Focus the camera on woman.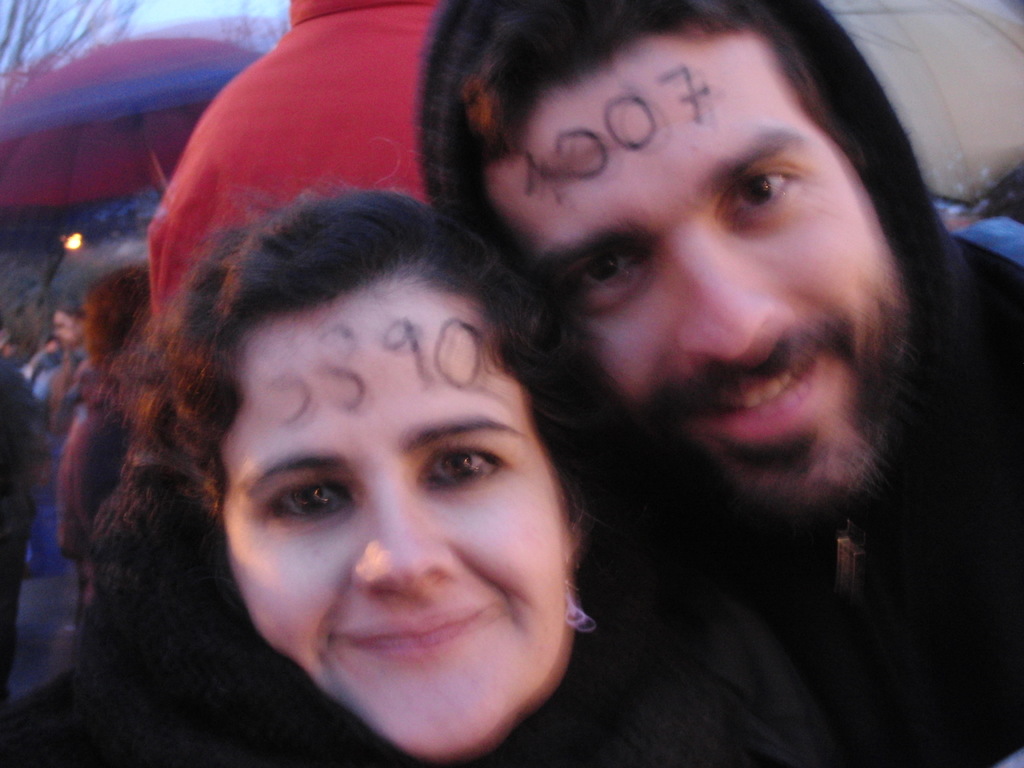
Focus region: pyautogui.locateOnScreen(43, 102, 621, 767).
